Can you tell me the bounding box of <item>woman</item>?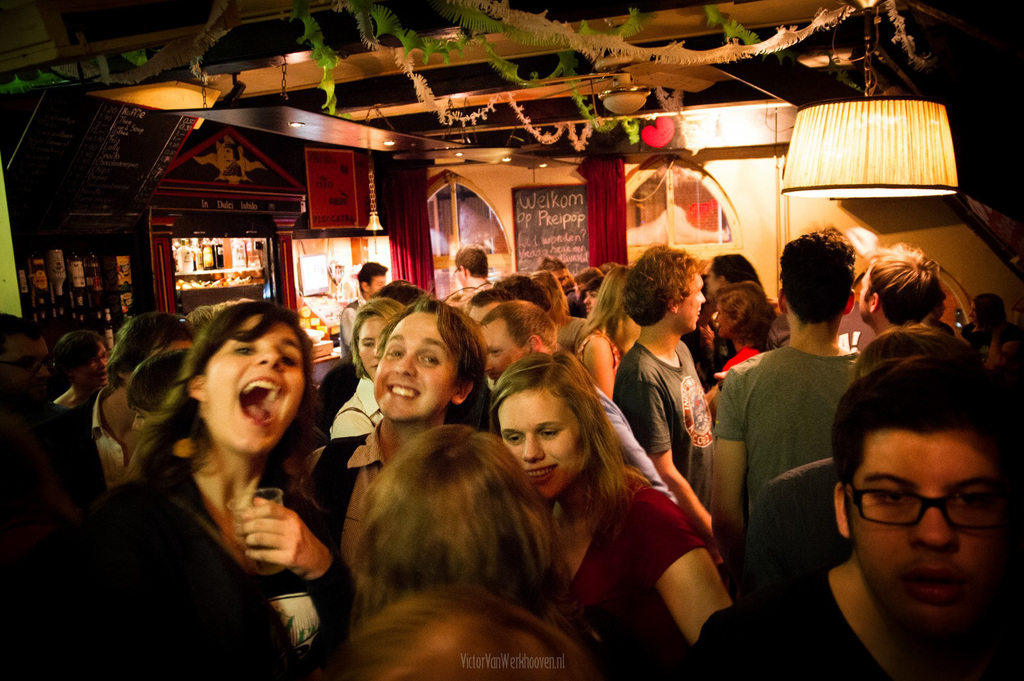
box=[328, 302, 409, 442].
